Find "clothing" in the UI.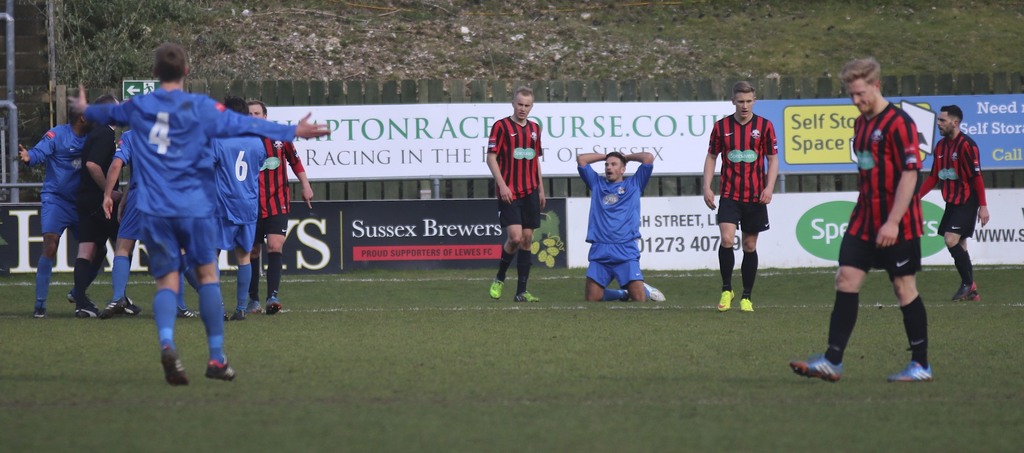
UI element at bbox(75, 117, 116, 247).
